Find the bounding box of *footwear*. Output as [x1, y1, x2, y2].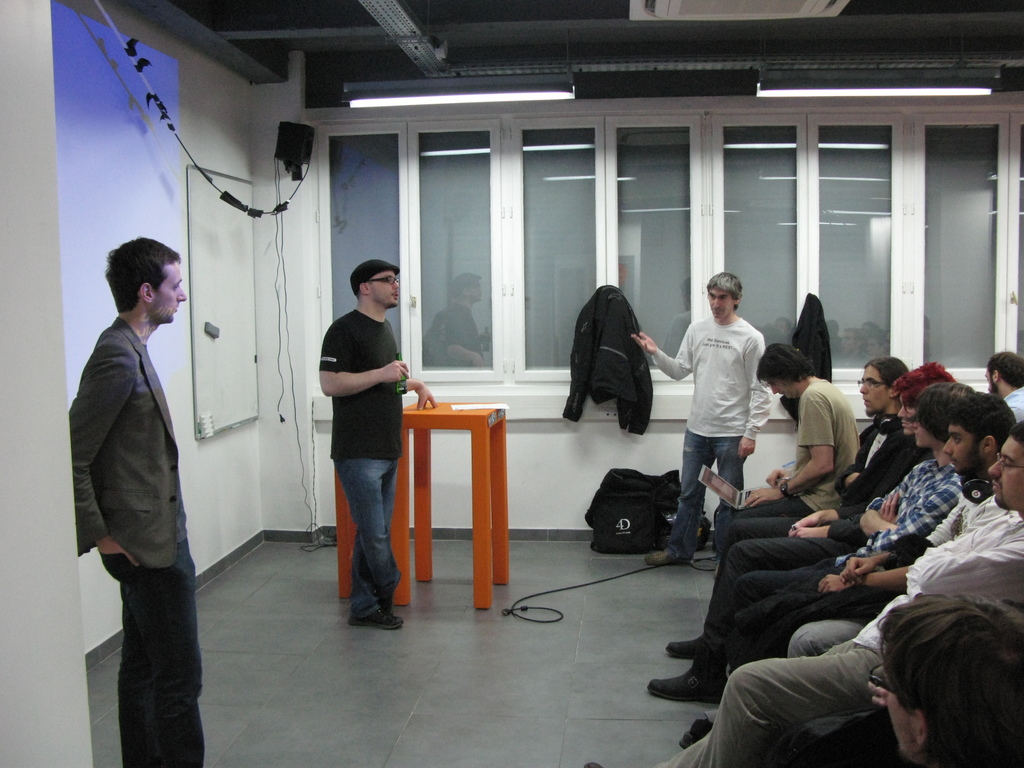
[648, 663, 727, 704].
